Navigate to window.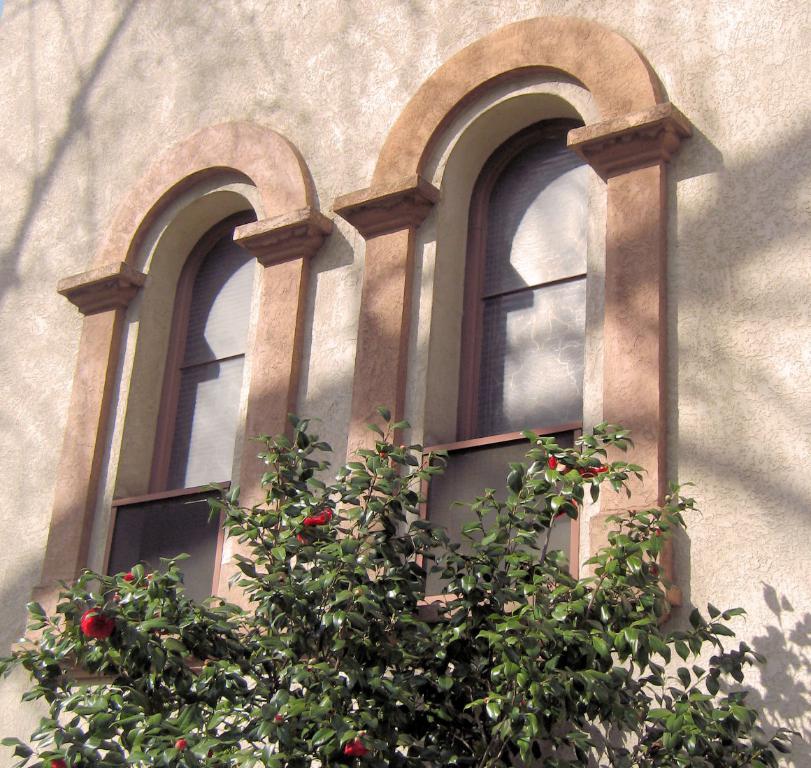
Navigation target: BBox(443, 136, 588, 445).
